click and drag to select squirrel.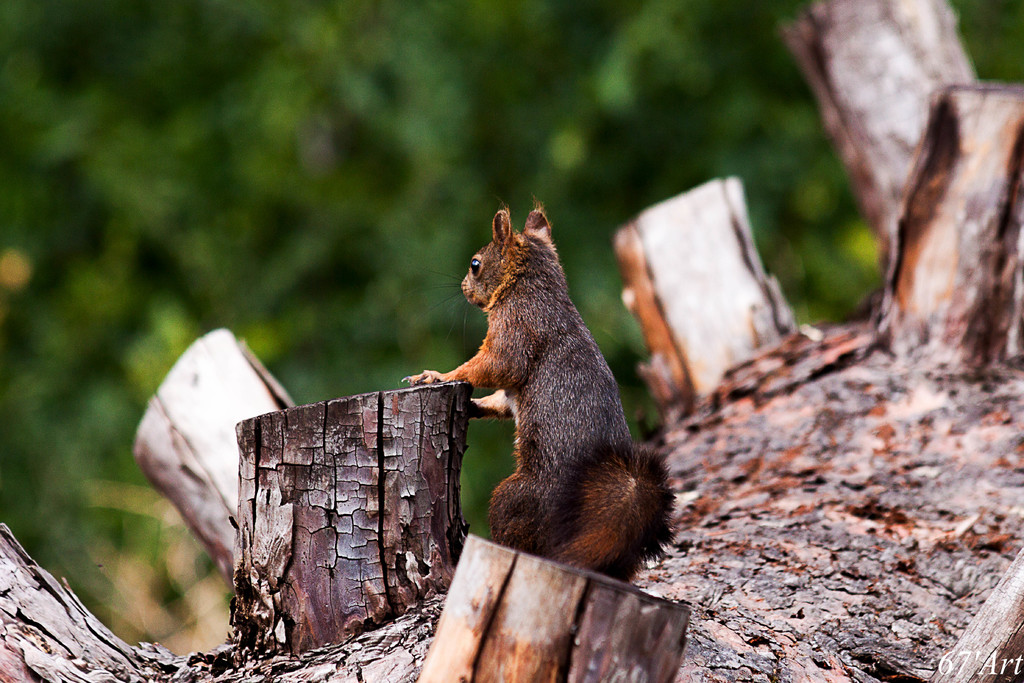
Selection: [400, 199, 675, 584].
